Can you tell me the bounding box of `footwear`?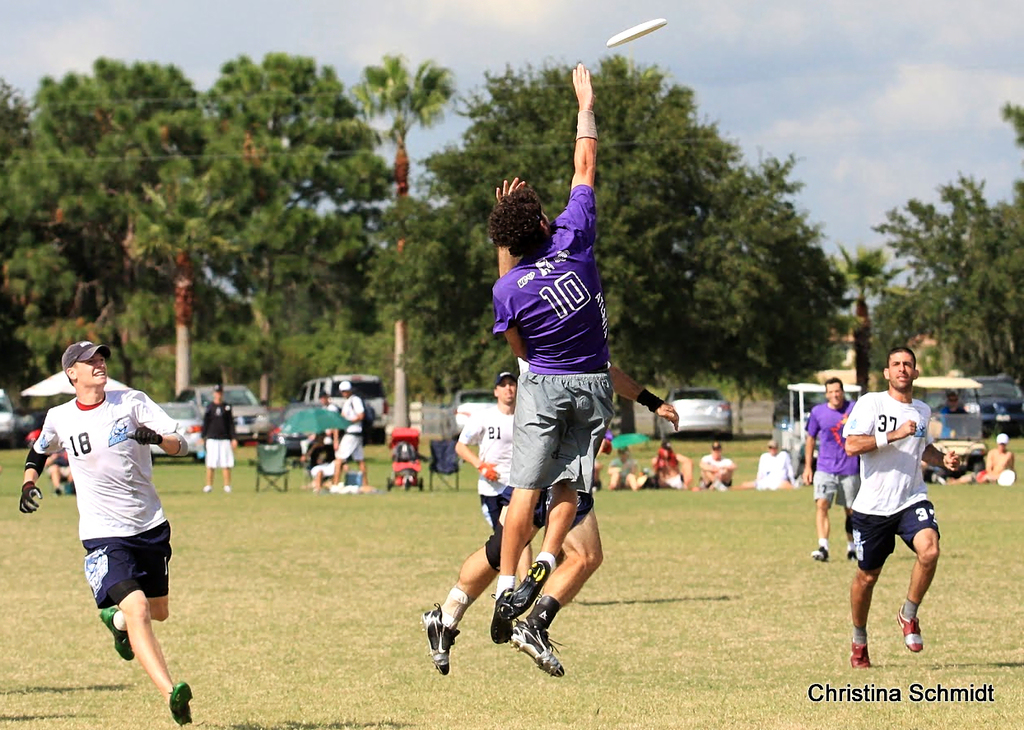
crop(421, 597, 463, 675).
